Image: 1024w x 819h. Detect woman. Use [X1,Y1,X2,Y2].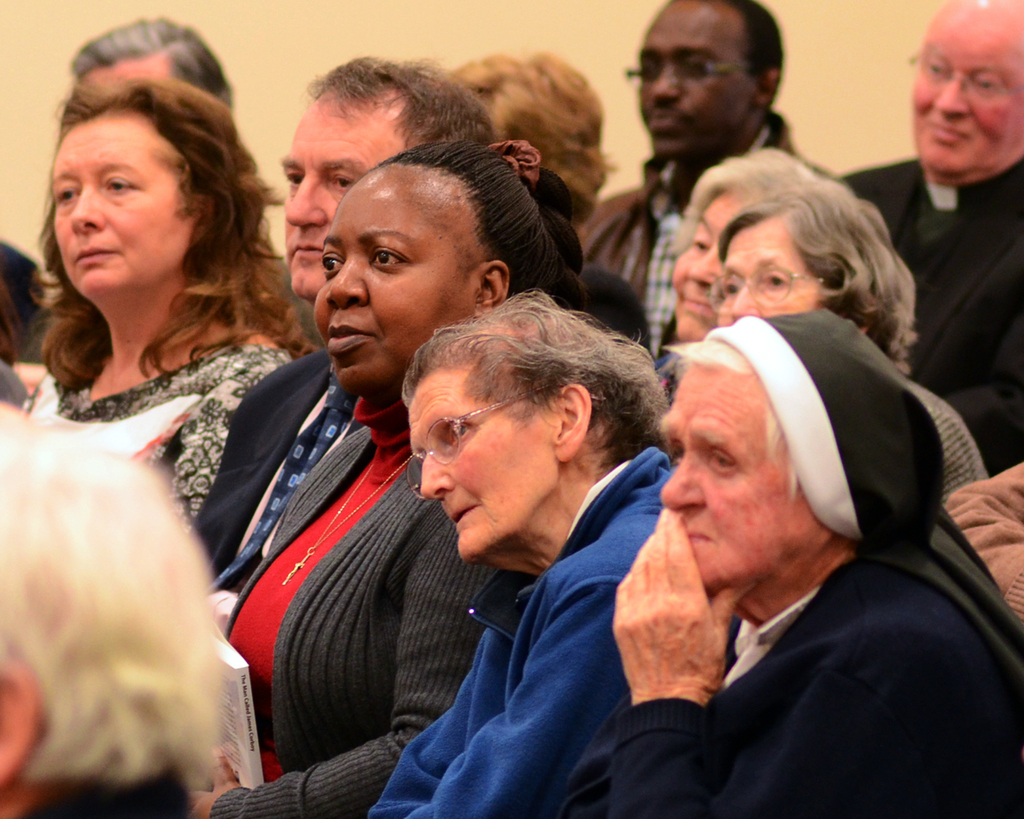
[446,46,610,223].
